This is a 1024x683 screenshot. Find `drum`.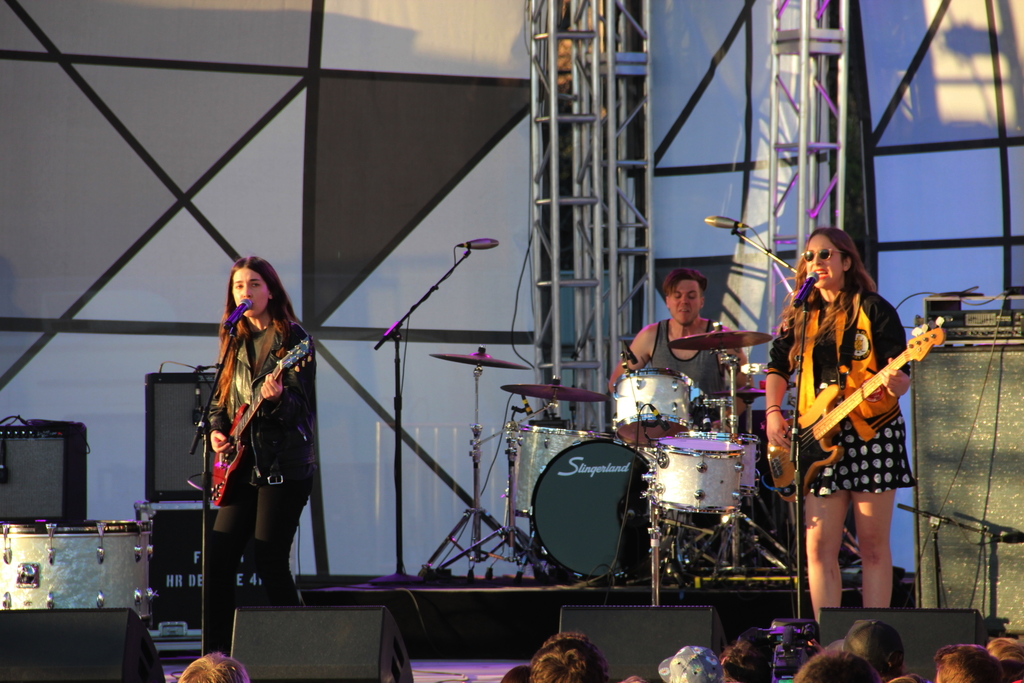
Bounding box: detection(610, 368, 696, 447).
